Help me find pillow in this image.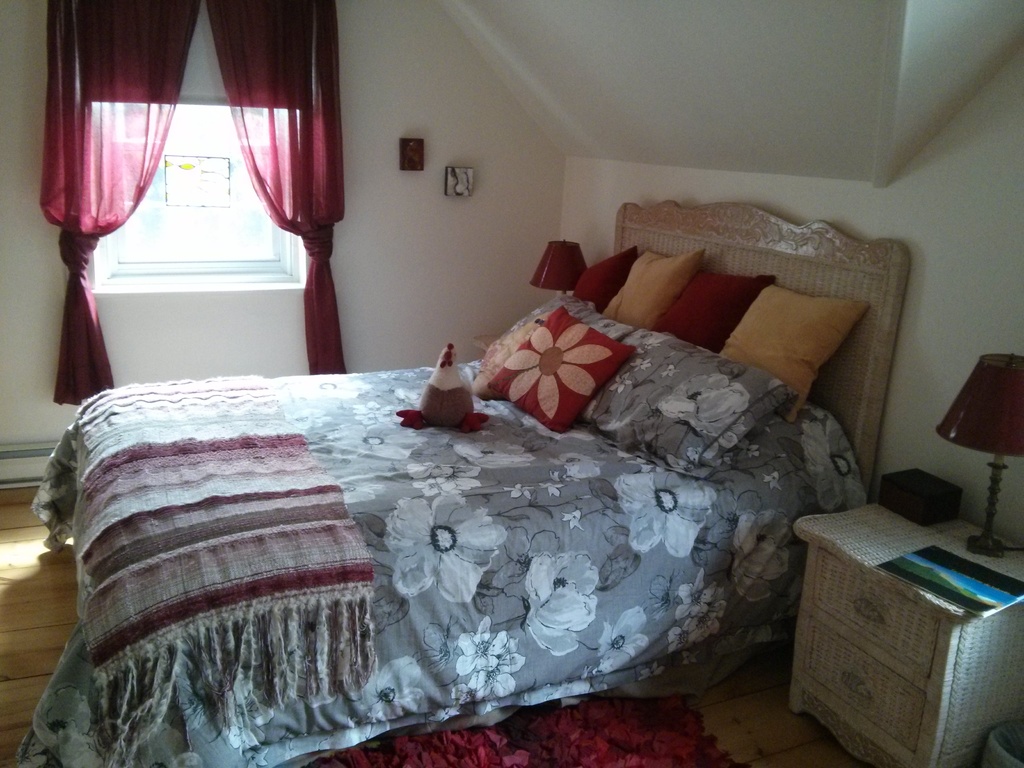
Found it: (x1=599, y1=250, x2=694, y2=335).
